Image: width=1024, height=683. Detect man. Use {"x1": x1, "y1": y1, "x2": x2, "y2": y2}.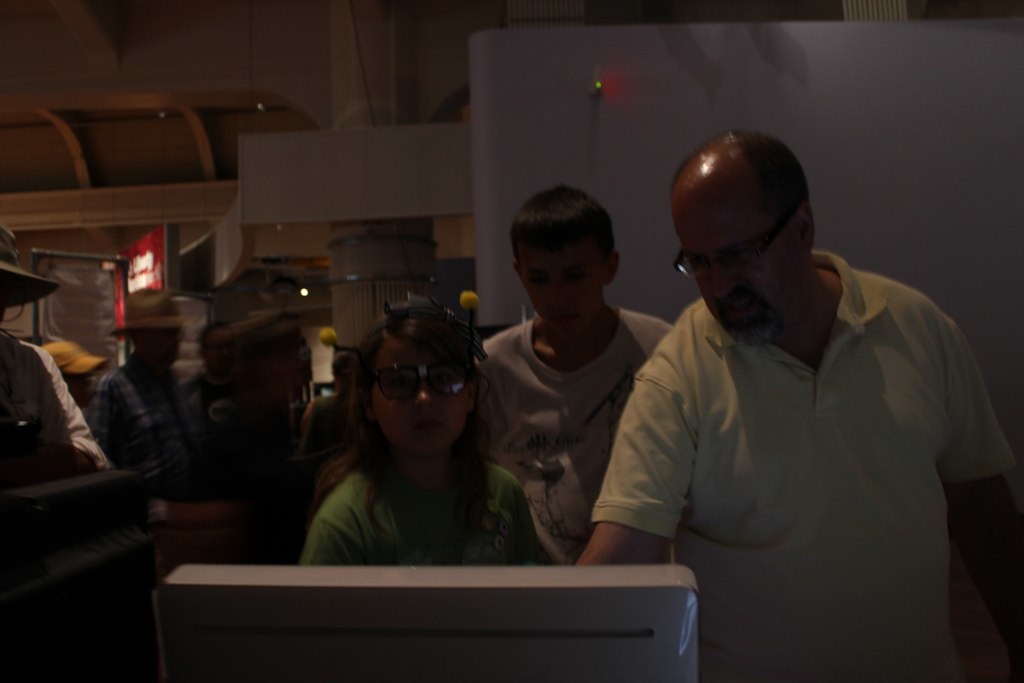
{"x1": 469, "y1": 183, "x2": 678, "y2": 566}.
